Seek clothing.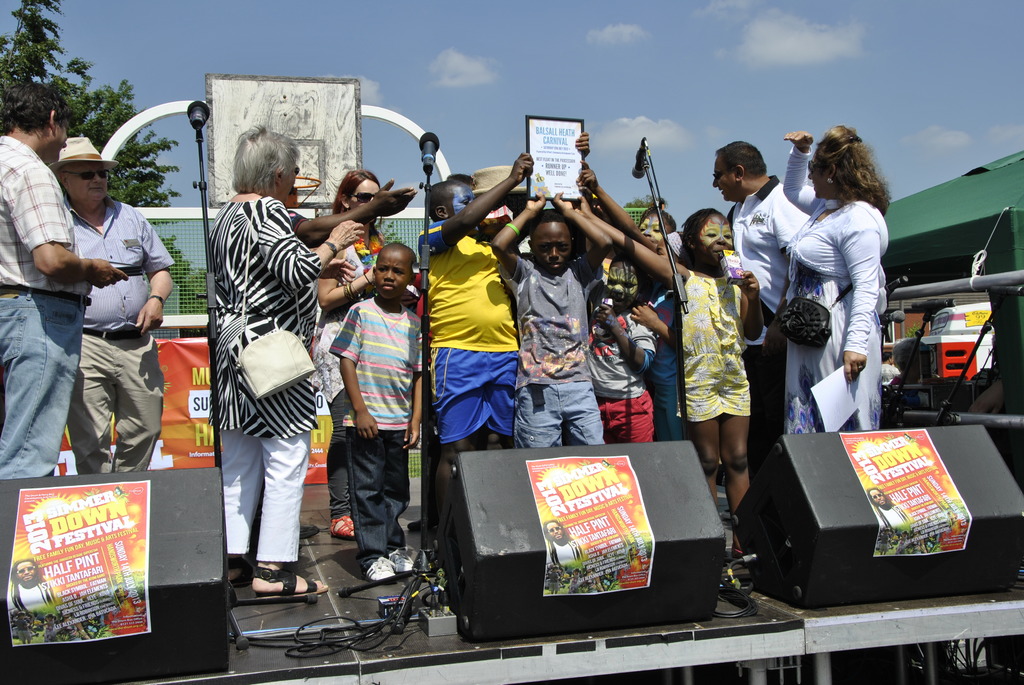
bbox=(719, 176, 808, 471).
